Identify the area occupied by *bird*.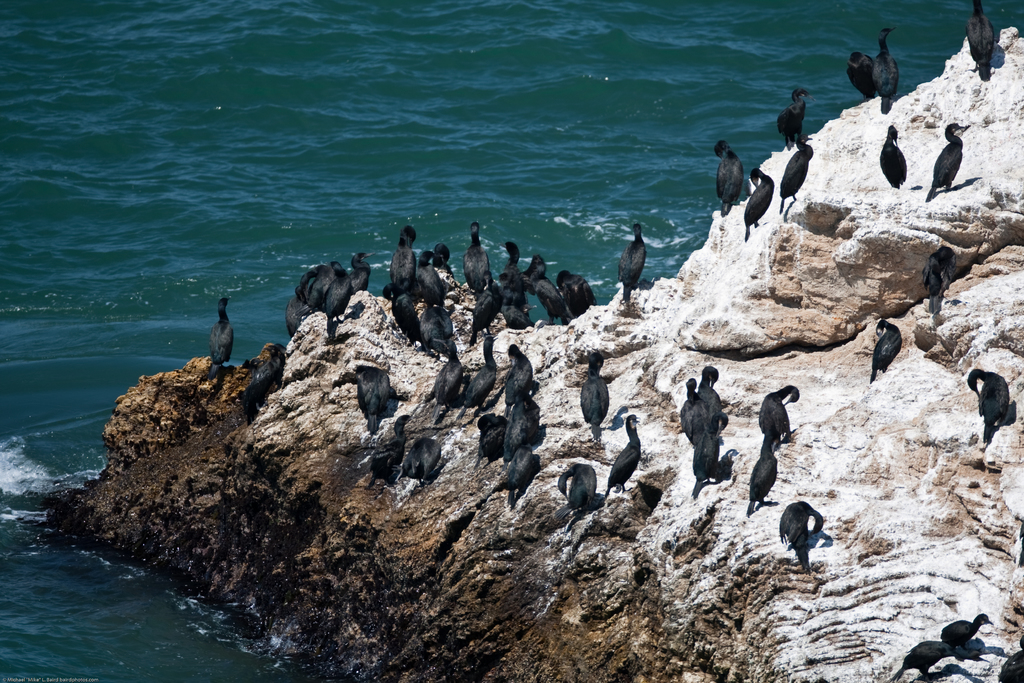
Area: Rect(776, 129, 820, 218).
